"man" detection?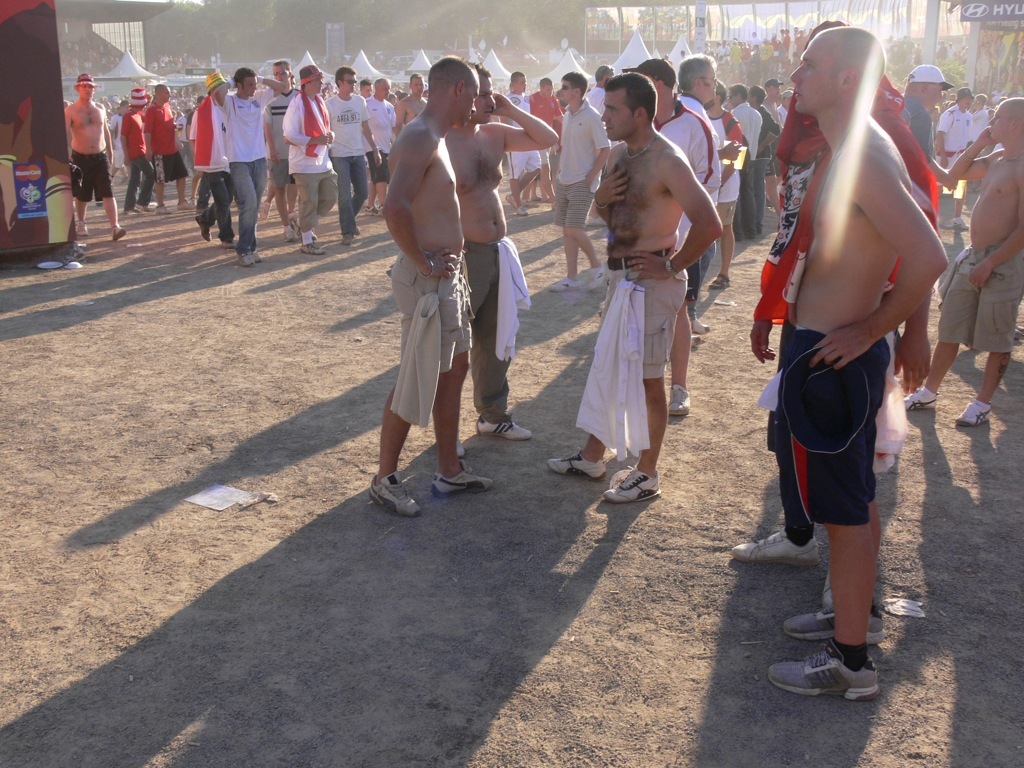
detection(901, 94, 1023, 432)
